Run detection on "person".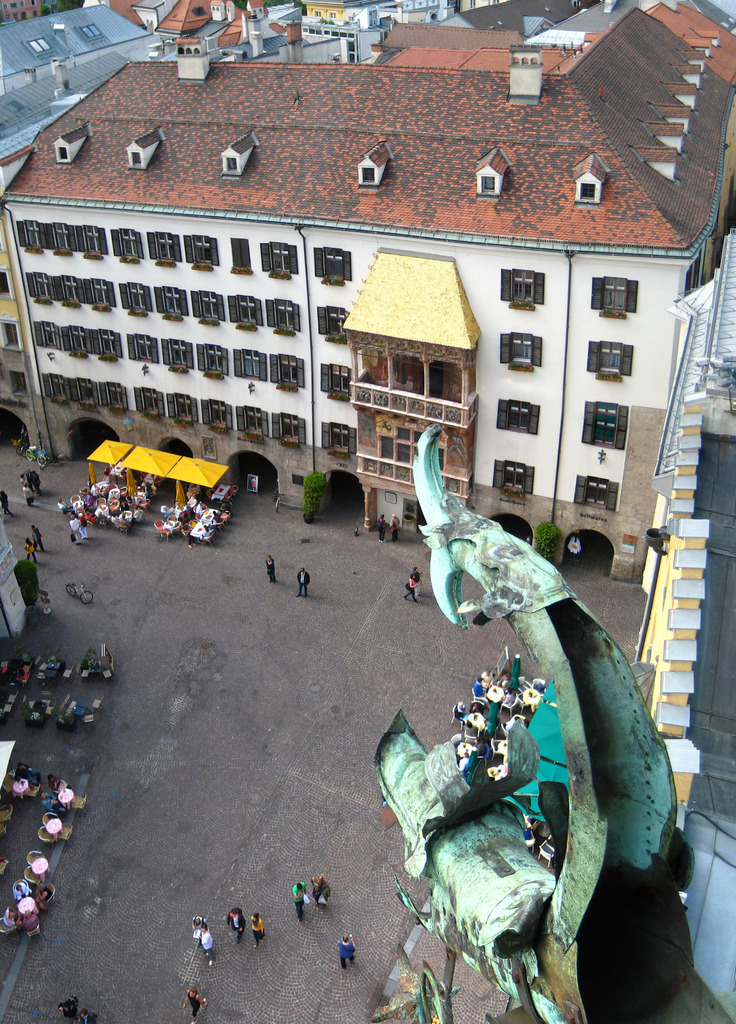
Result: locate(47, 993, 84, 1019).
